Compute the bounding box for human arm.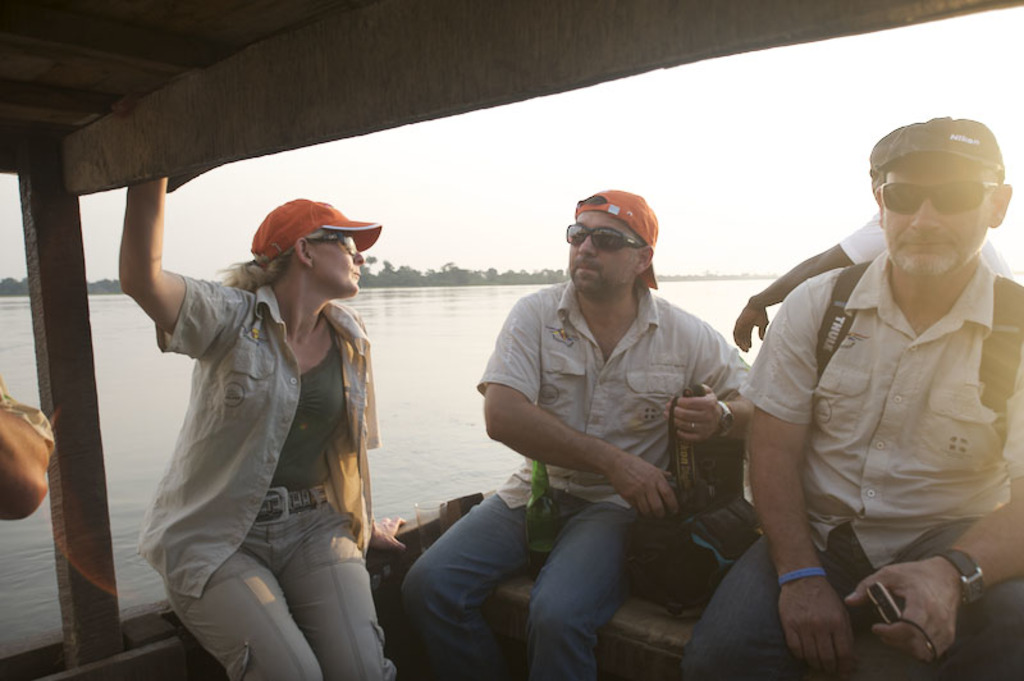
detection(97, 168, 202, 380).
